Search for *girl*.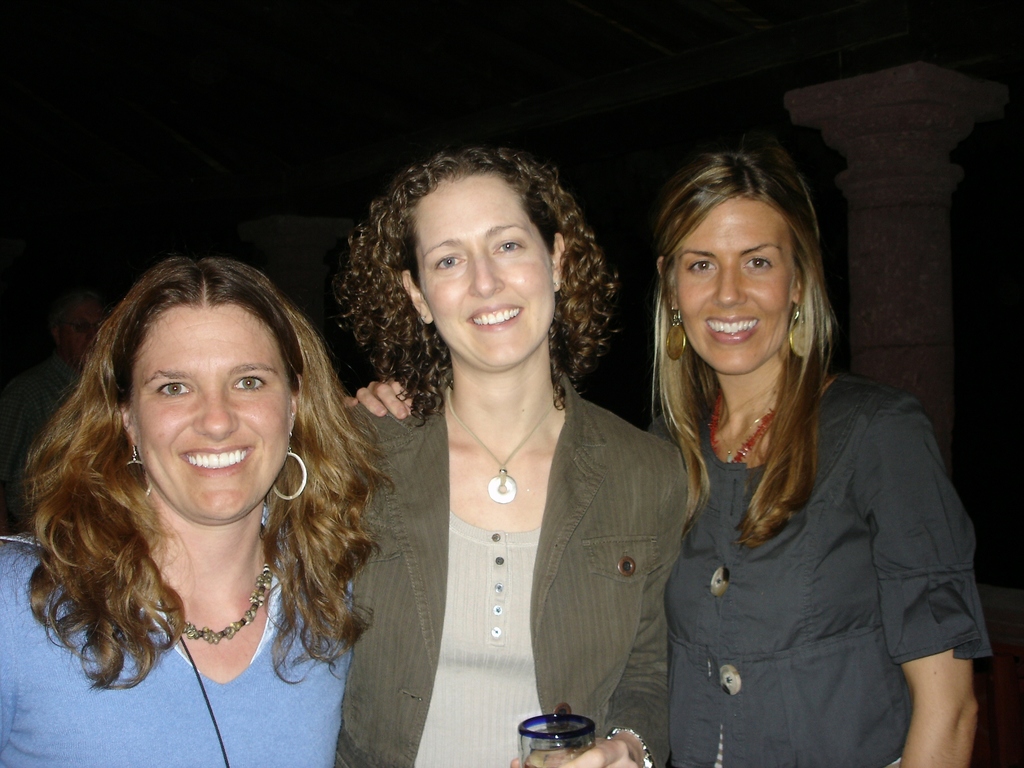
Found at {"x1": 0, "y1": 252, "x2": 396, "y2": 767}.
